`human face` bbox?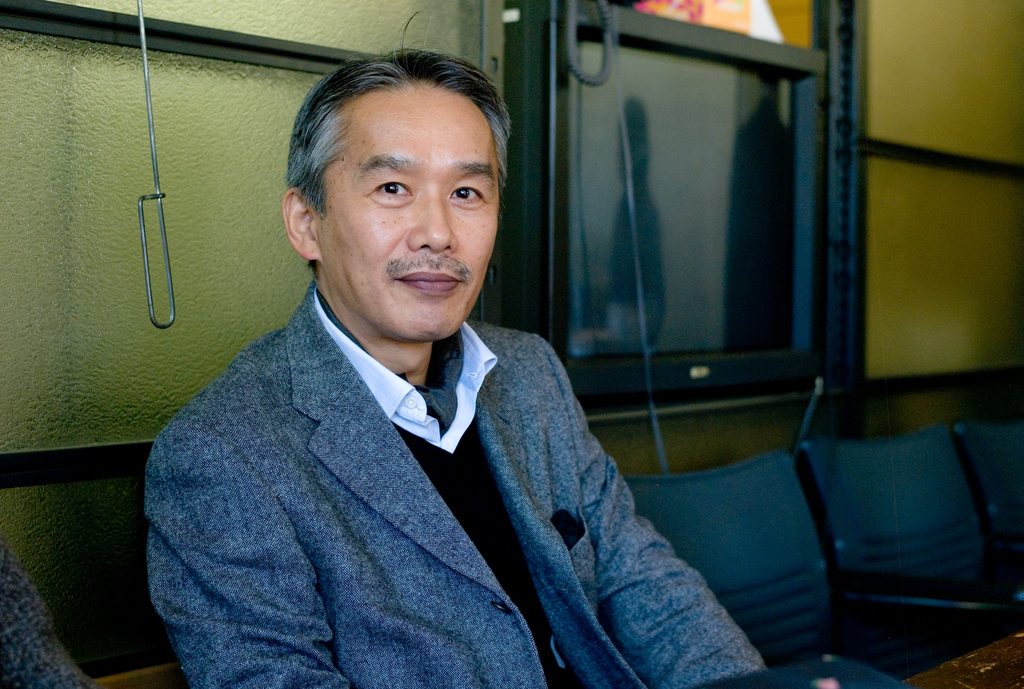
locate(316, 81, 500, 337)
